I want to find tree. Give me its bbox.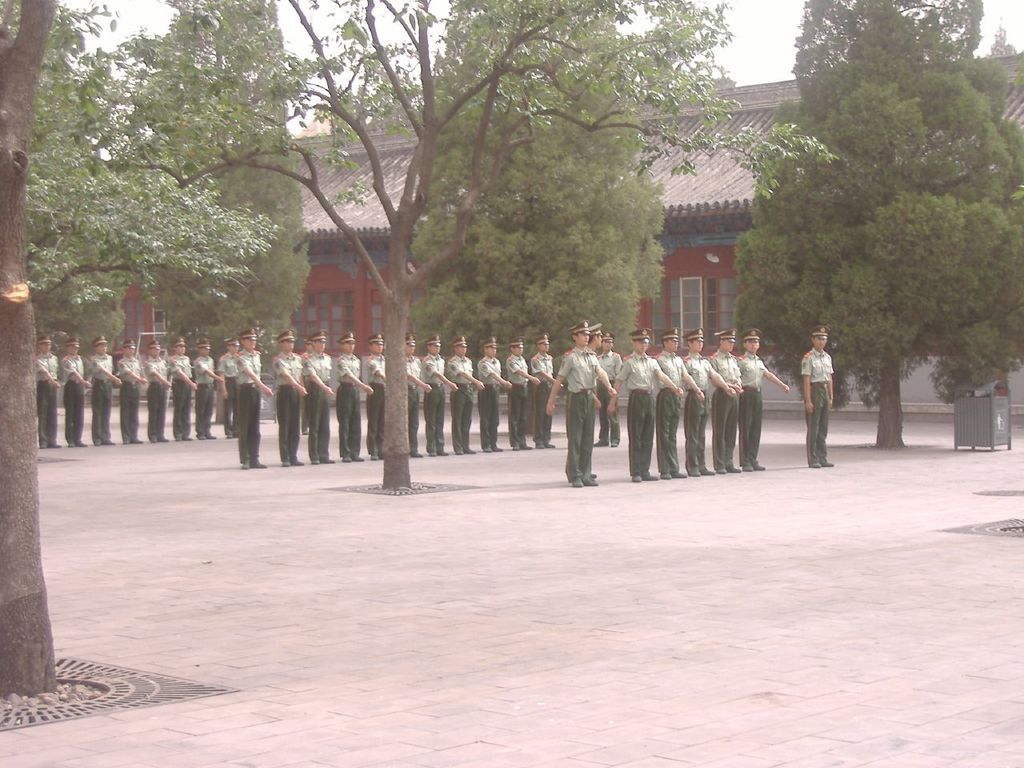
bbox=[174, 0, 315, 359].
